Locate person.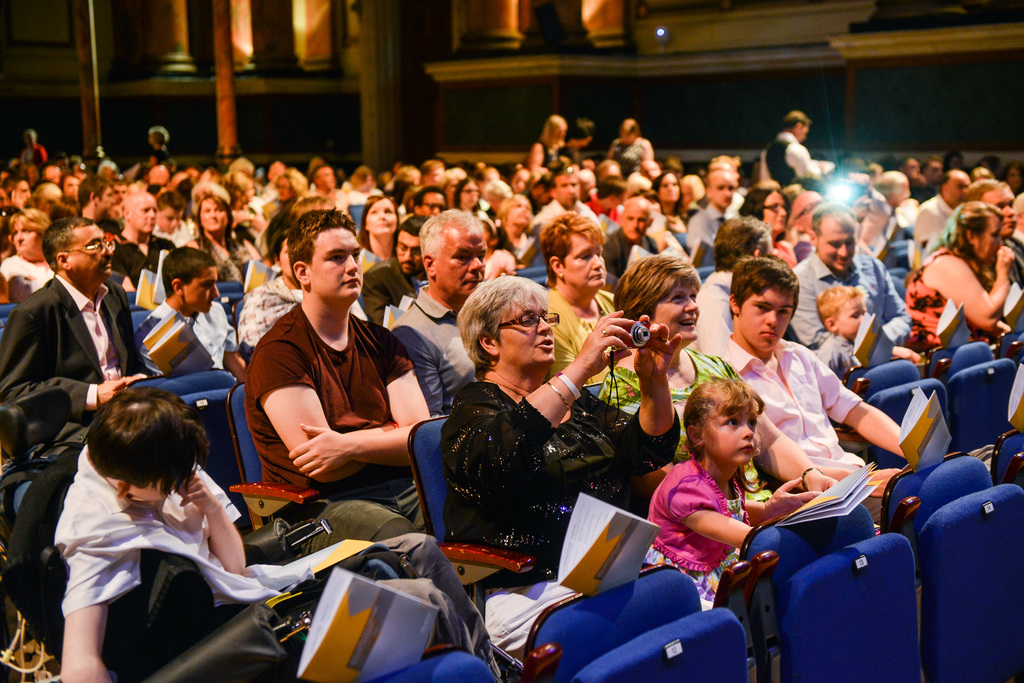
Bounding box: 602,195,660,276.
